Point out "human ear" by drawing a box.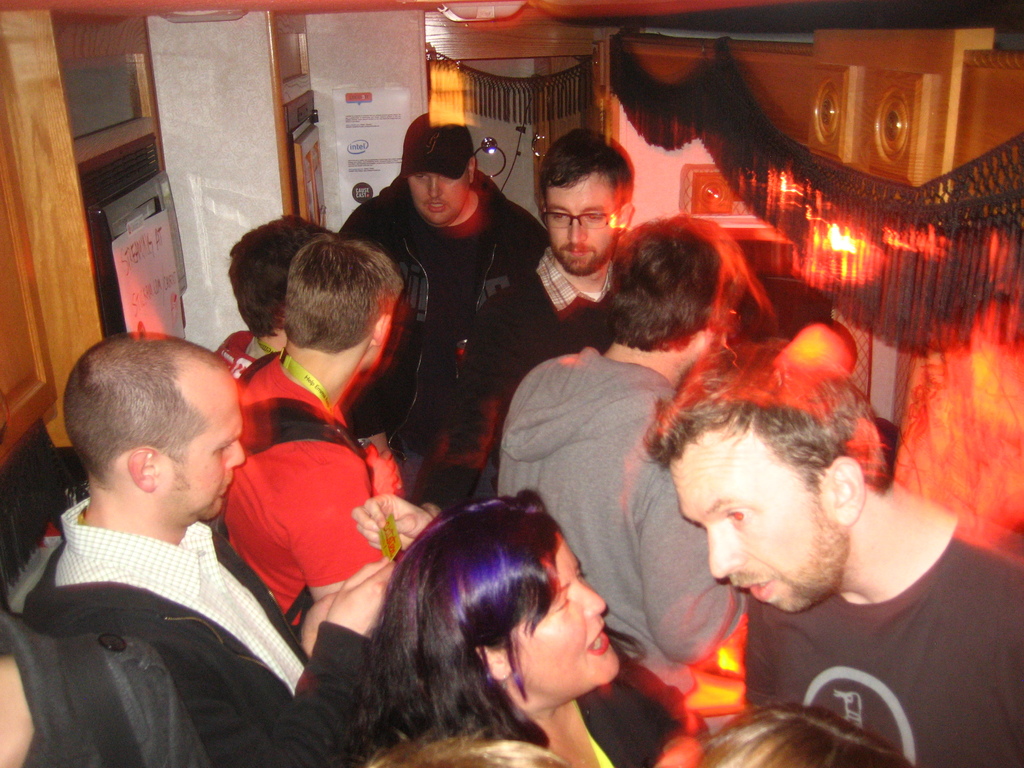
(468, 156, 475, 181).
